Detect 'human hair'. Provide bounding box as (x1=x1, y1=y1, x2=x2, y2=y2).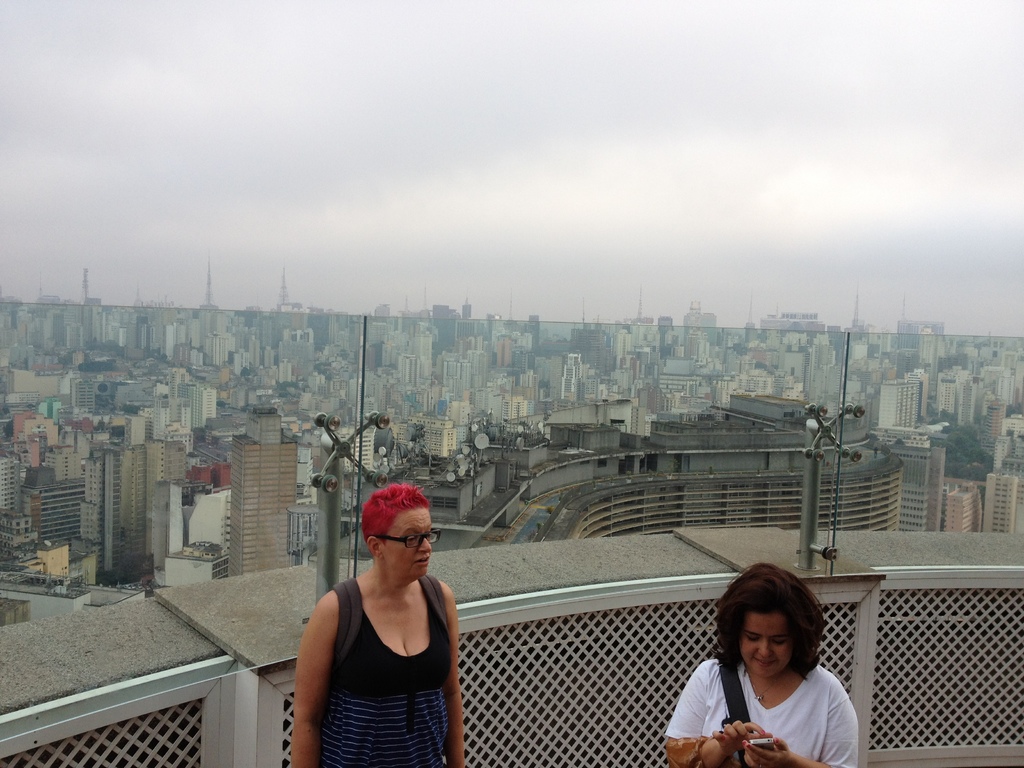
(x1=357, y1=476, x2=435, y2=550).
